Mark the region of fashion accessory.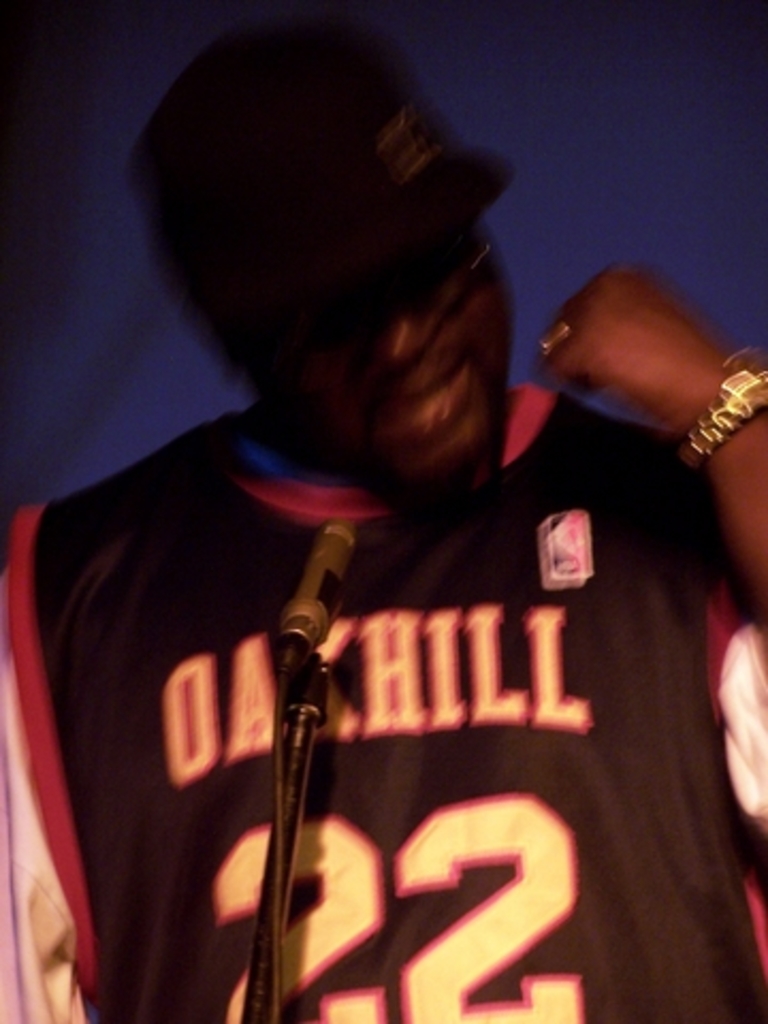
Region: [left=128, top=34, right=516, bottom=322].
